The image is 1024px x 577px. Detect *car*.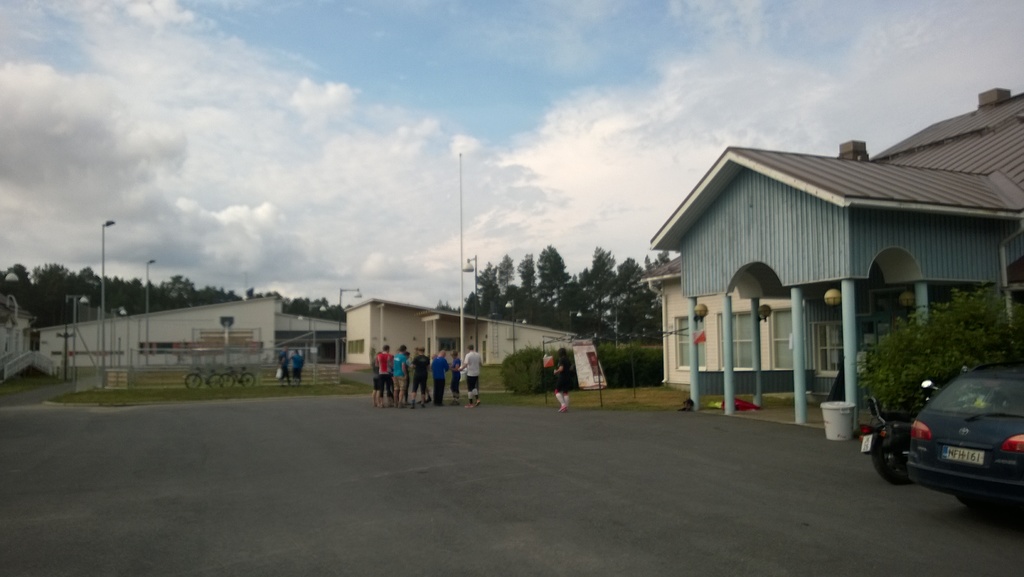
Detection: bbox=[902, 364, 1023, 521].
